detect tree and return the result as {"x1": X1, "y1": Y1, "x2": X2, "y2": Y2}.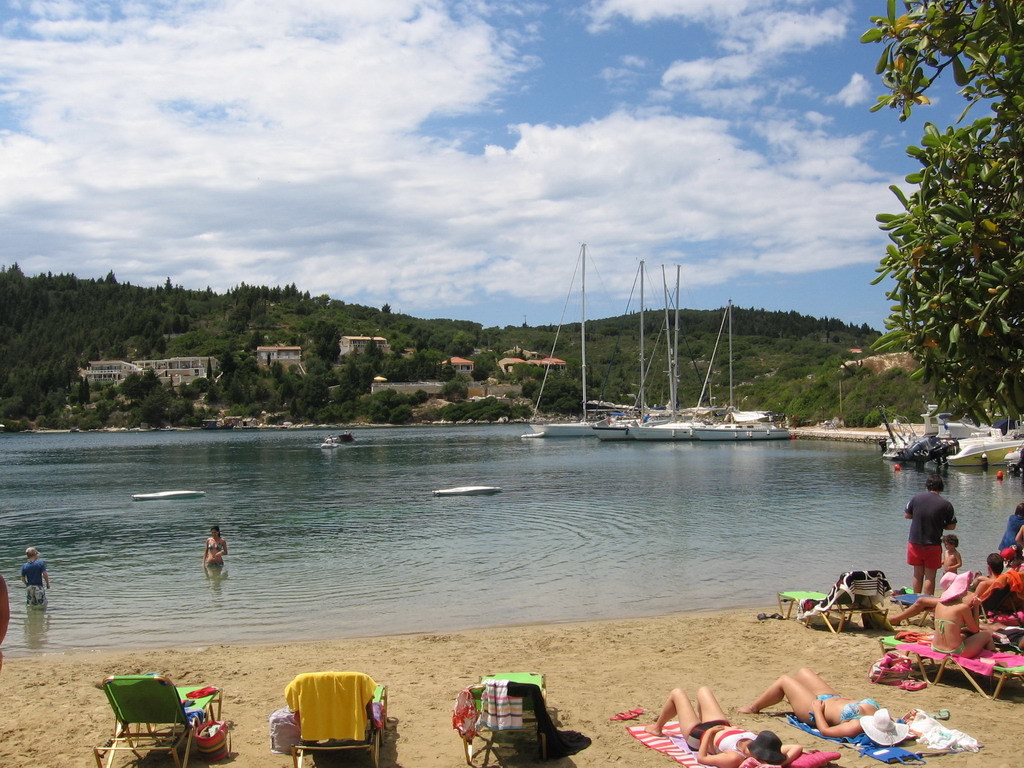
{"x1": 473, "y1": 360, "x2": 507, "y2": 384}.
